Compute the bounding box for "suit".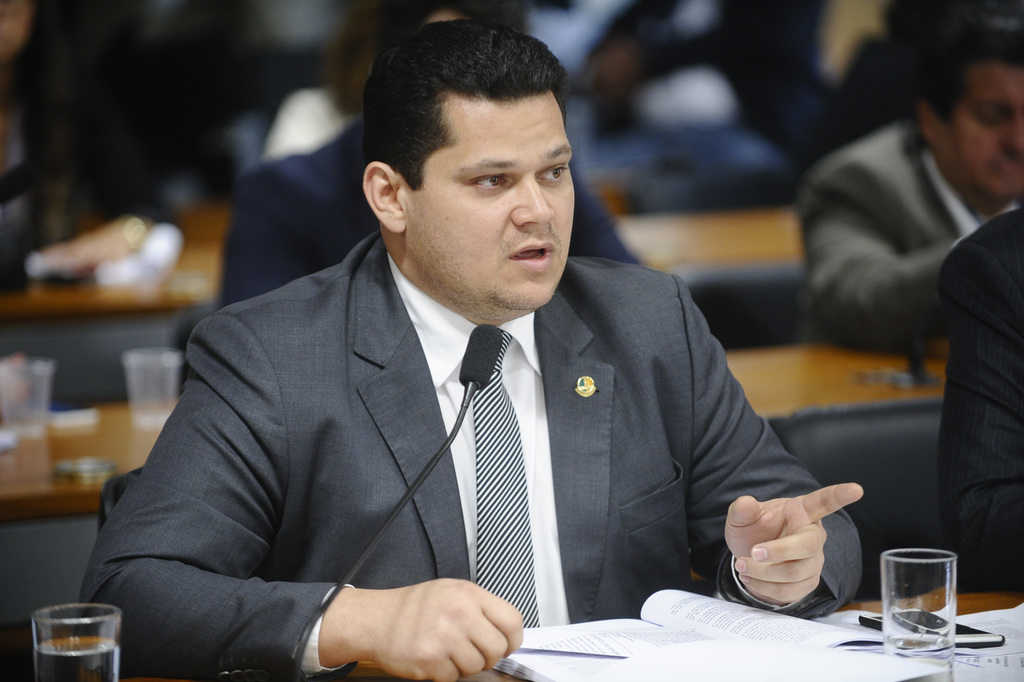
pyautogui.locateOnScreen(934, 211, 1023, 599).
